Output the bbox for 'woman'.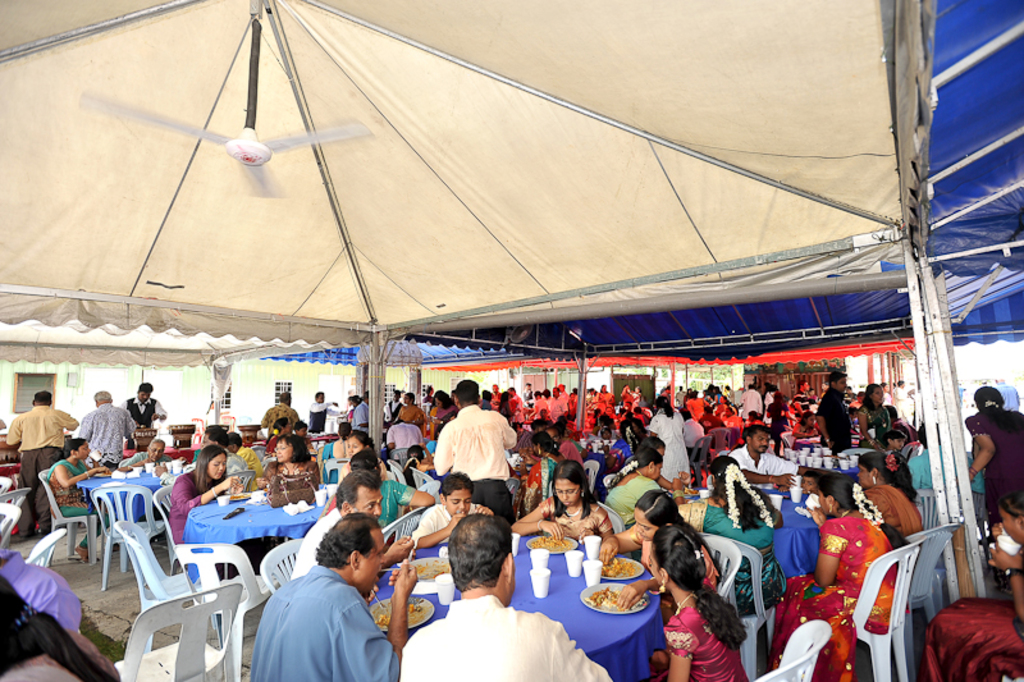
BBox(508, 426, 575, 512).
